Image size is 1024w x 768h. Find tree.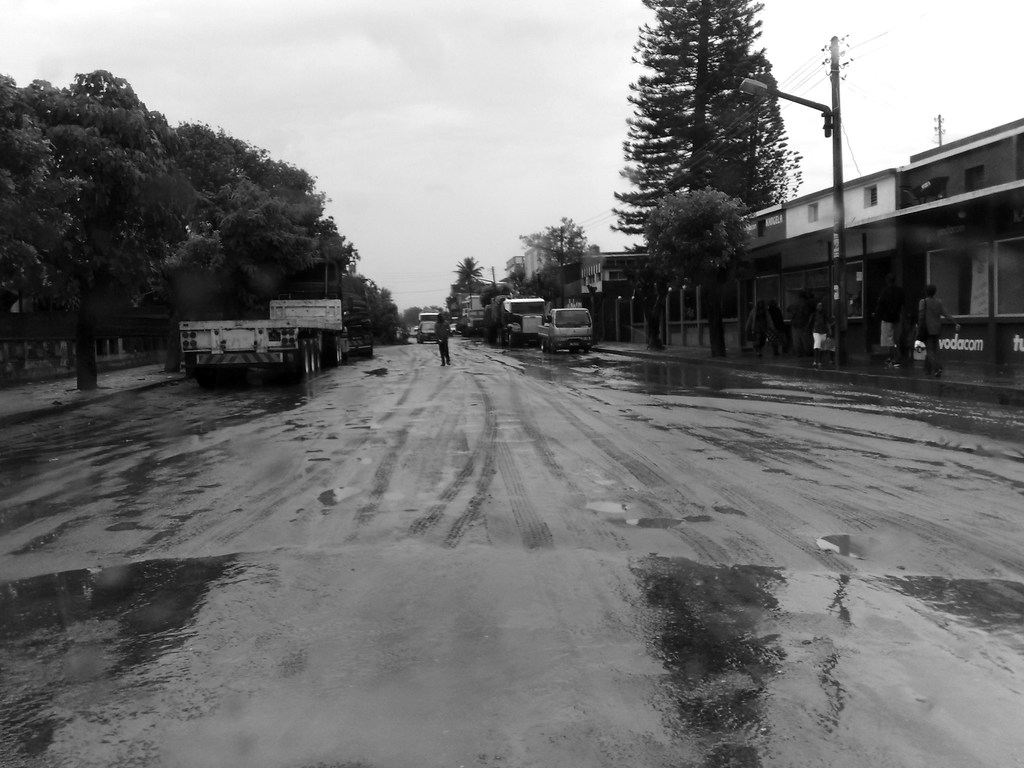
select_region(447, 254, 488, 303).
